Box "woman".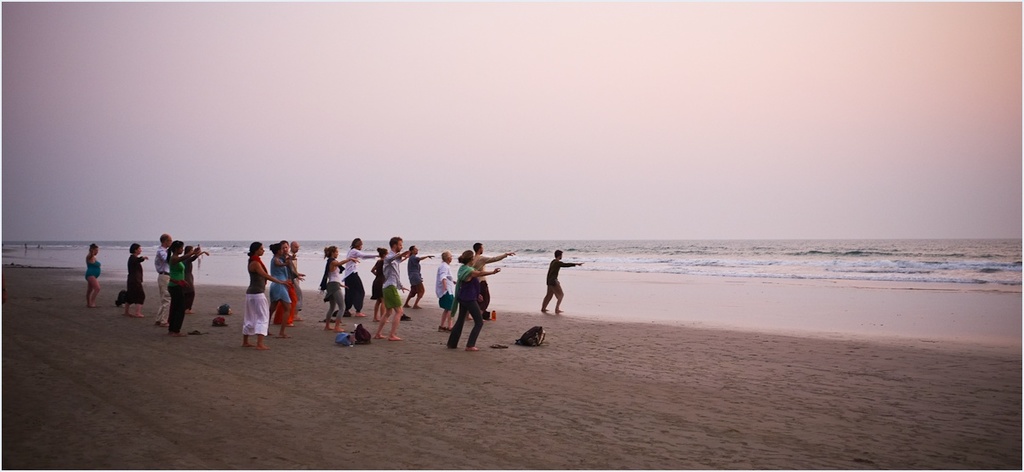
<region>435, 250, 456, 333</region>.
